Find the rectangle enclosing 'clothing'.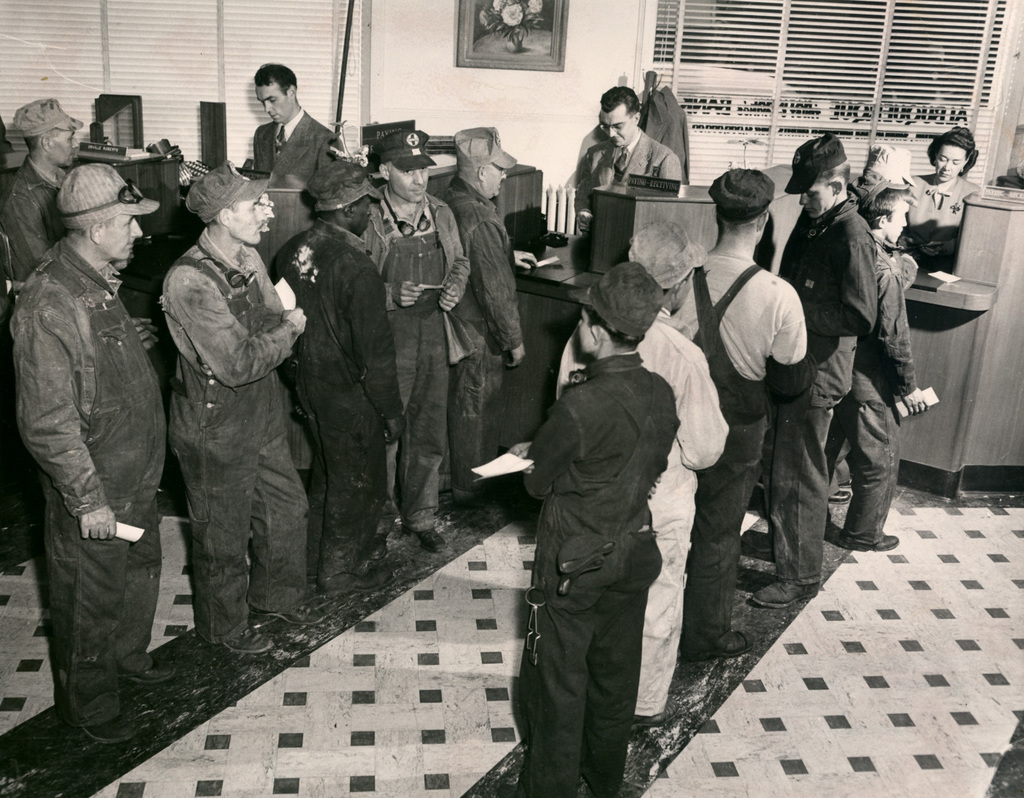
<box>897,169,991,264</box>.
